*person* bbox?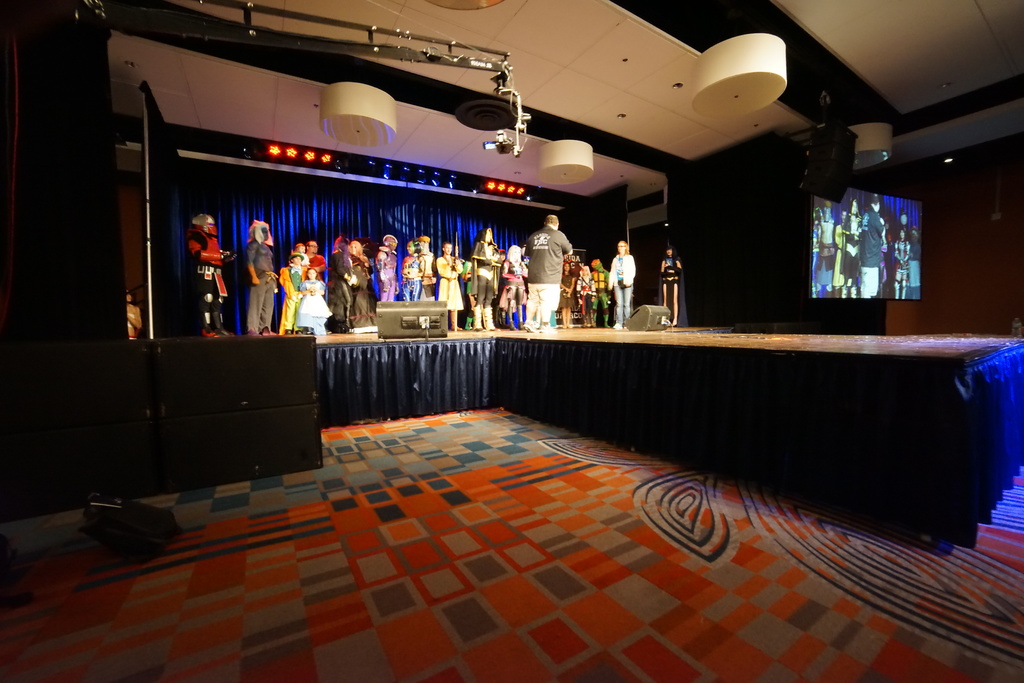
box=[301, 268, 326, 335]
